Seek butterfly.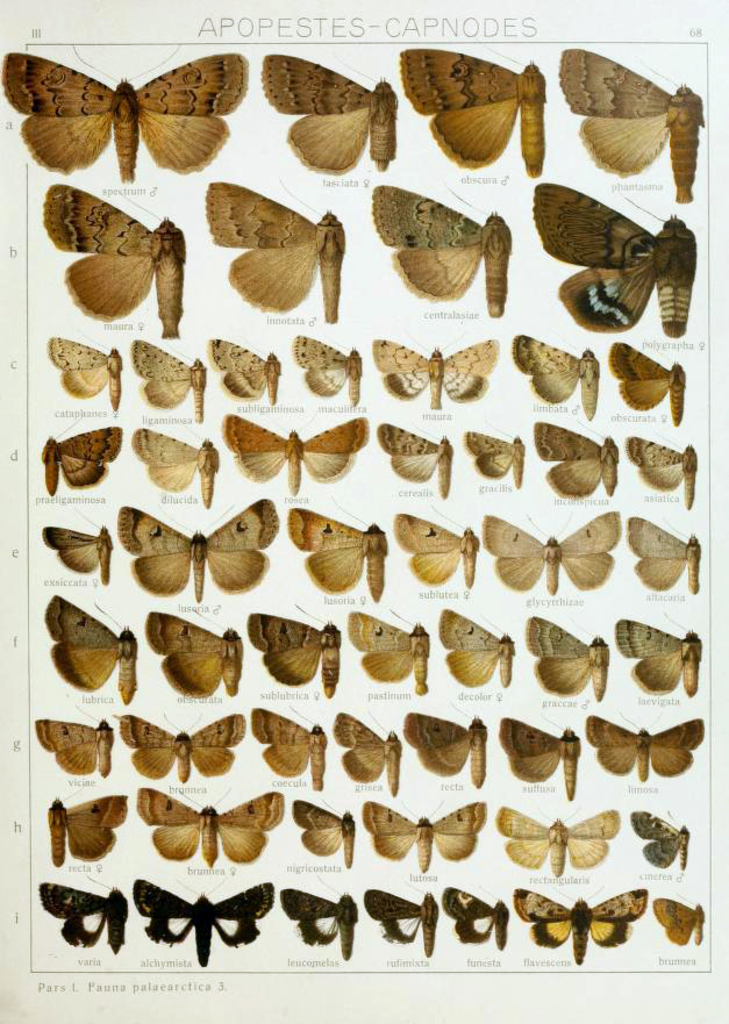
(403, 711, 481, 785).
